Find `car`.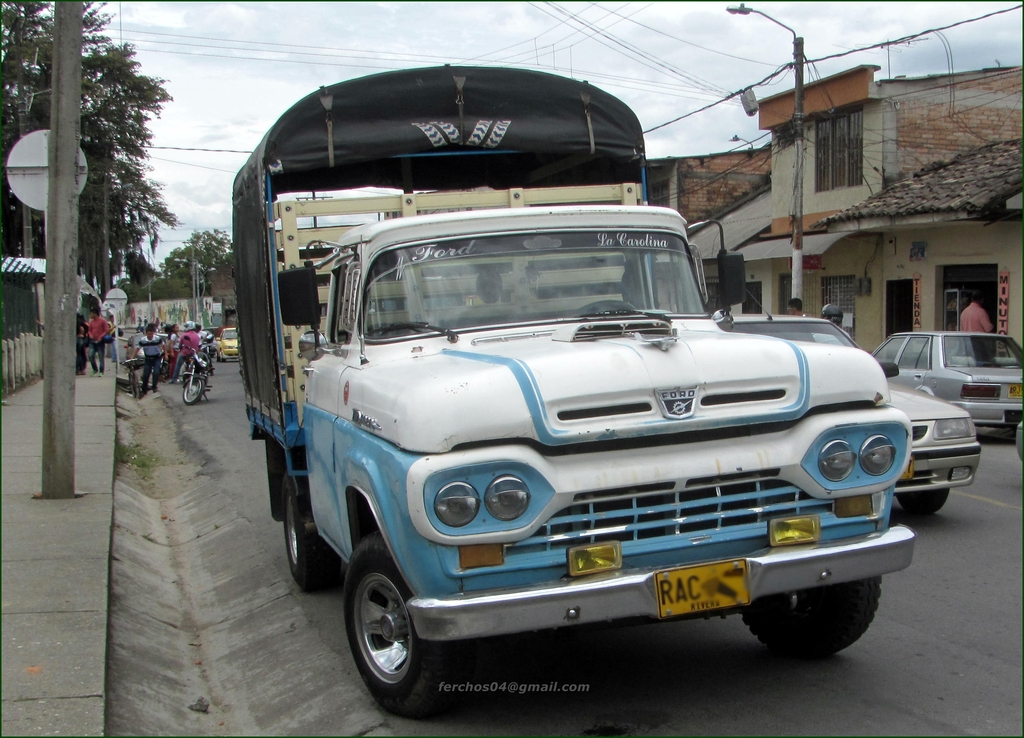
select_region(703, 309, 968, 513).
